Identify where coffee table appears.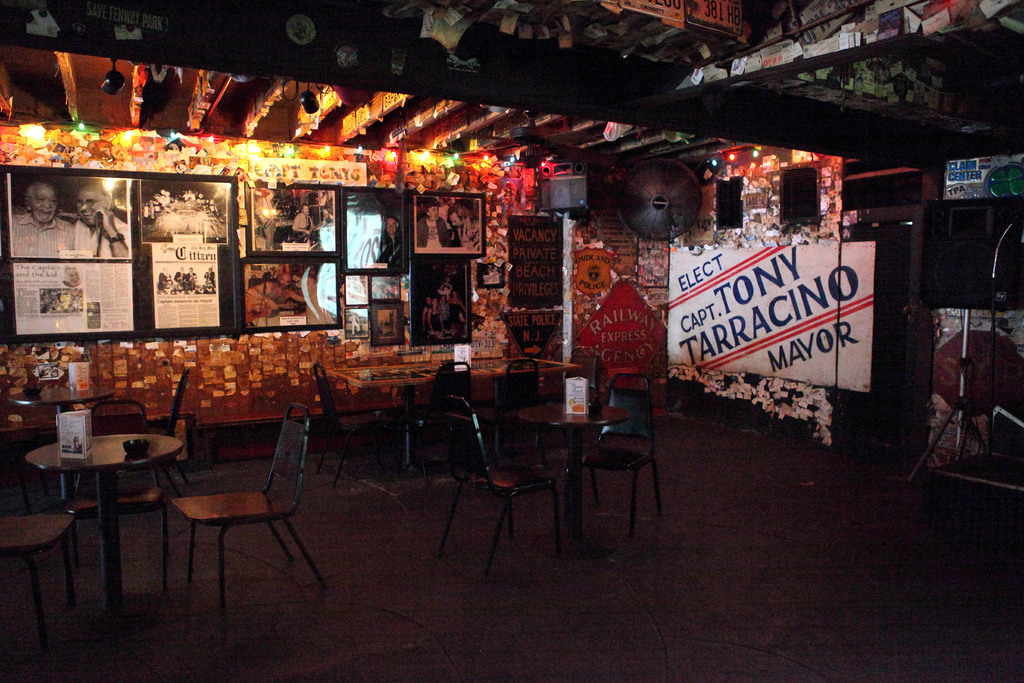
Appears at (left=28, top=430, right=180, bottom=602).
